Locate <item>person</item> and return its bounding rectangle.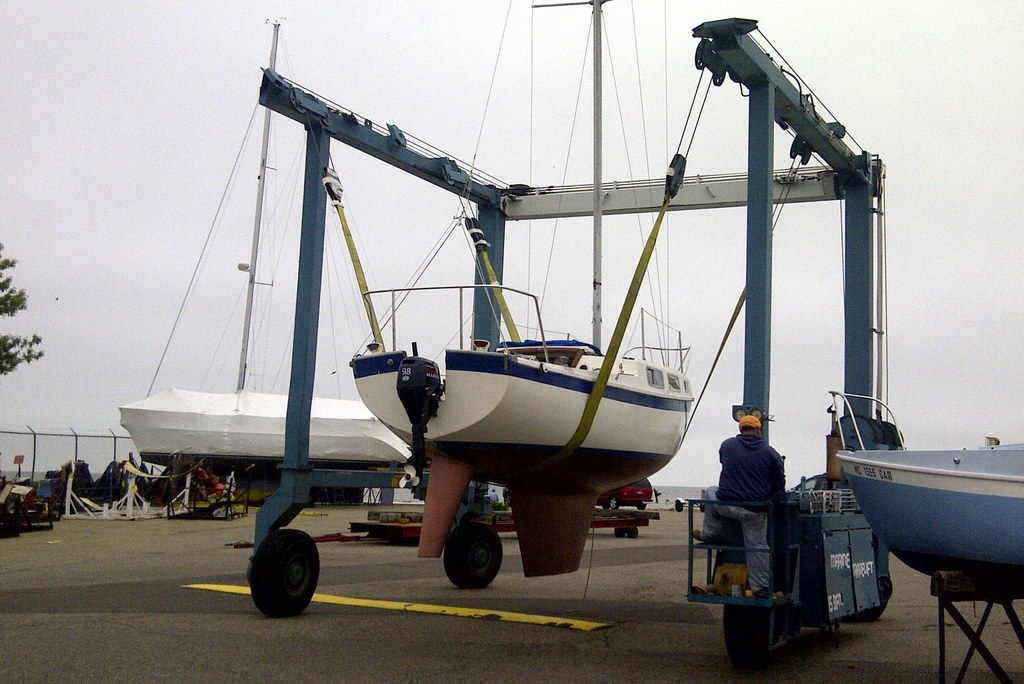
(486, 490, 504, 505).
